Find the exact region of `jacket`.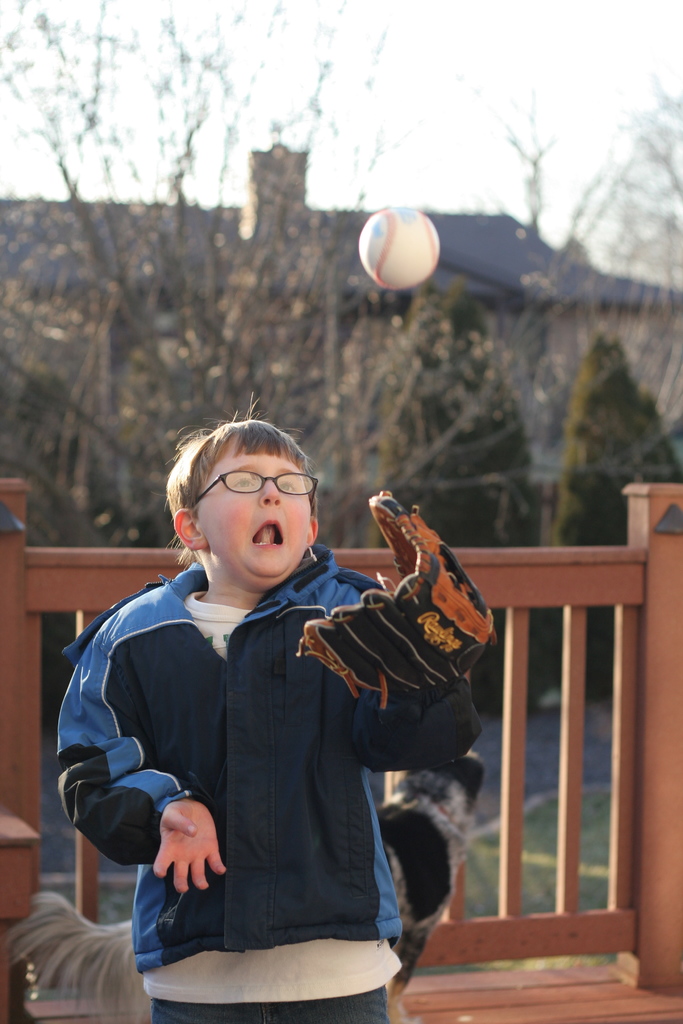
Exact region: region(67, 492, 470, 978).
